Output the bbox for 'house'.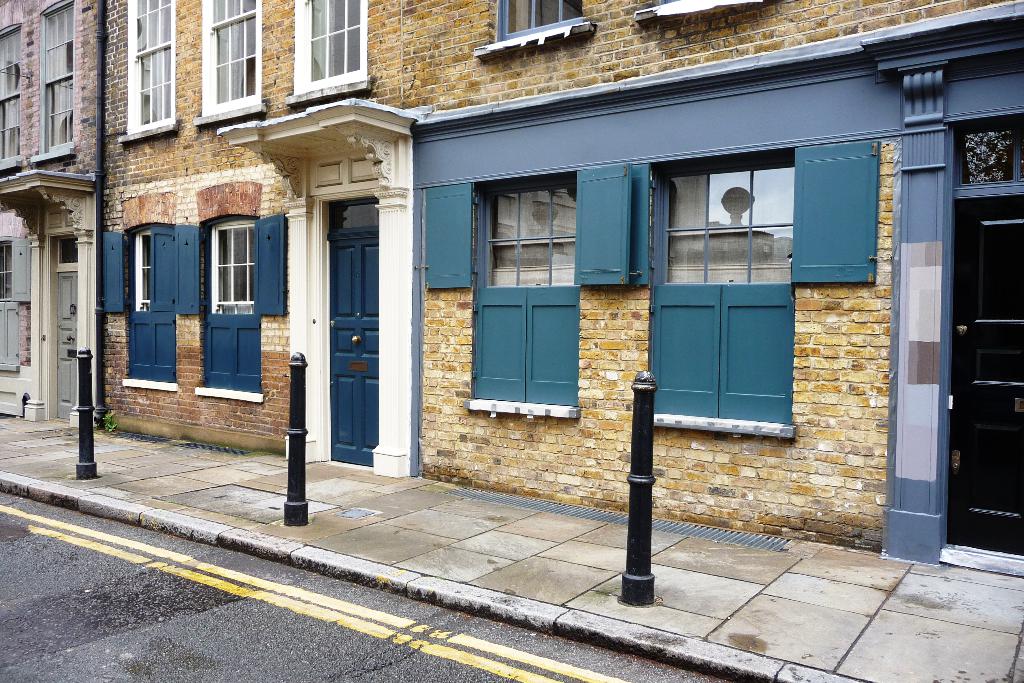
<bbox>0, 0, 105, 431</bbox>.
